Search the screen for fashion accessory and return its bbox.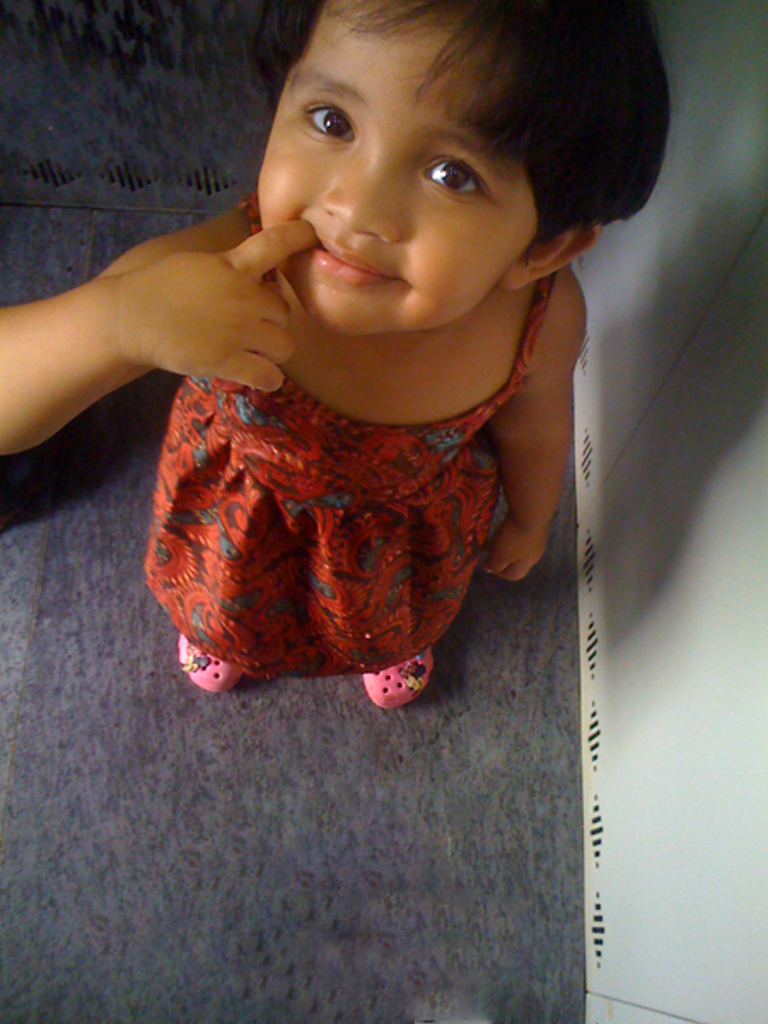
Found: [x1=179, y1=637, x2=249, y2=696].
